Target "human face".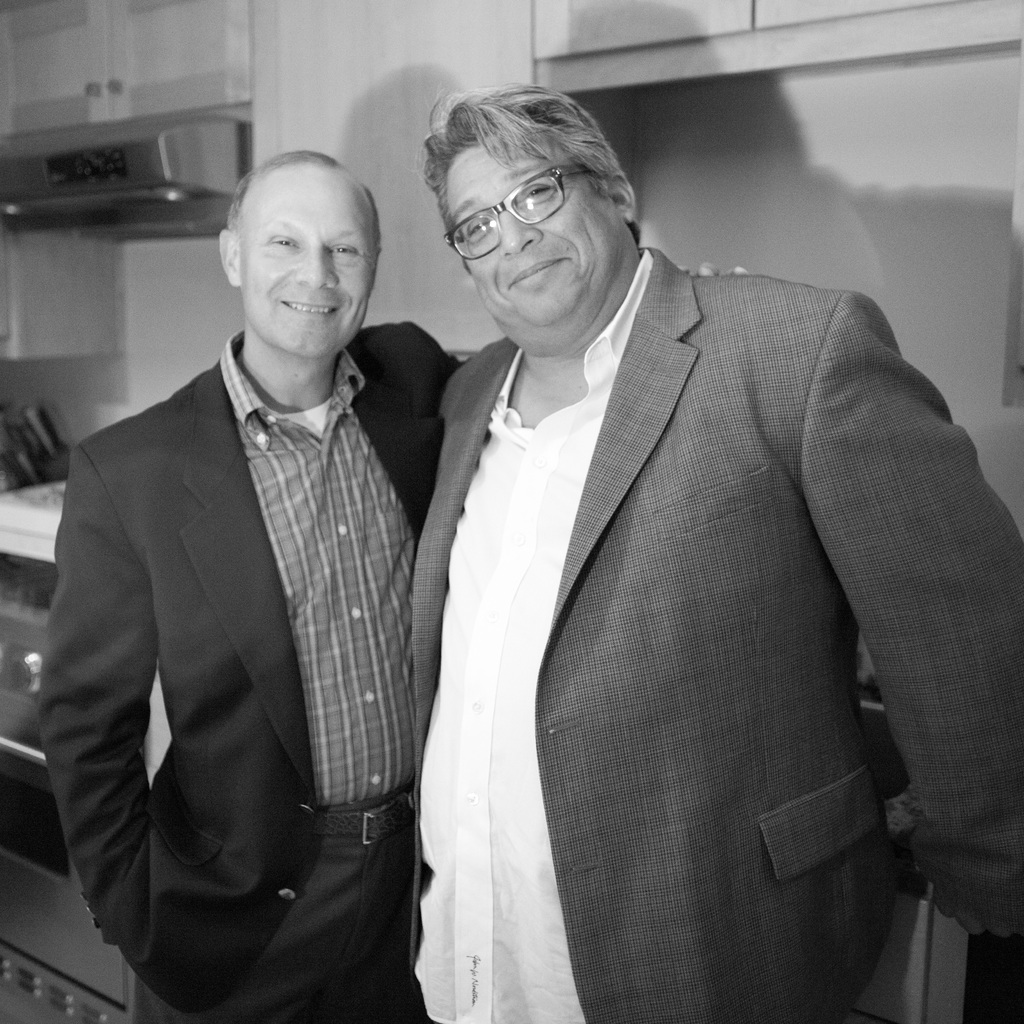
Target region: 443:145:627:340.
